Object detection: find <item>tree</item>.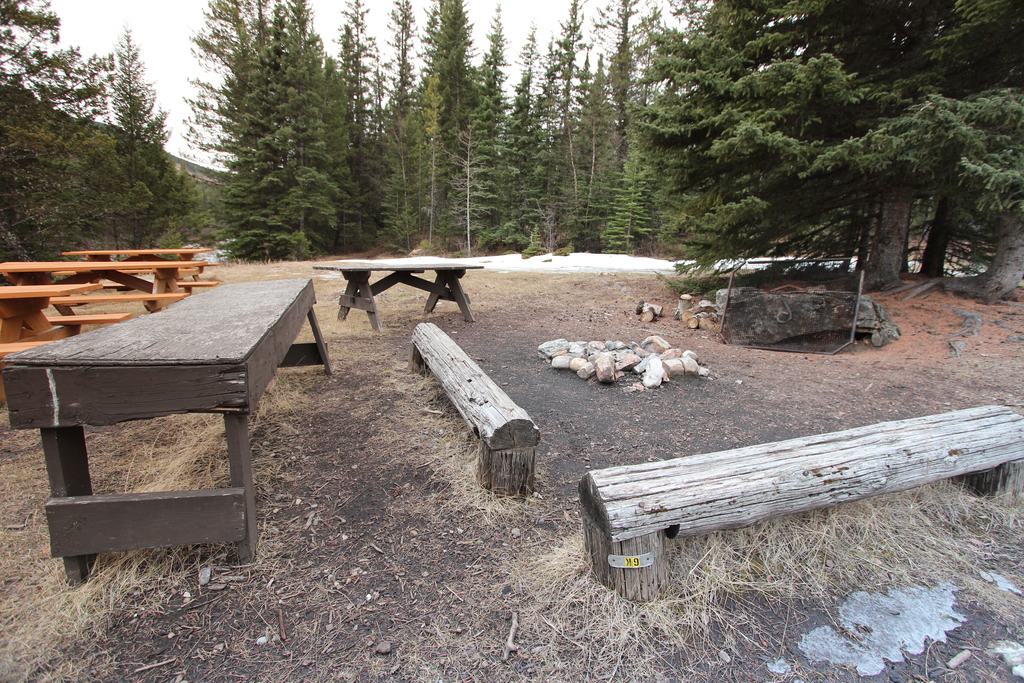
detection(94, 20, 212, 251).
